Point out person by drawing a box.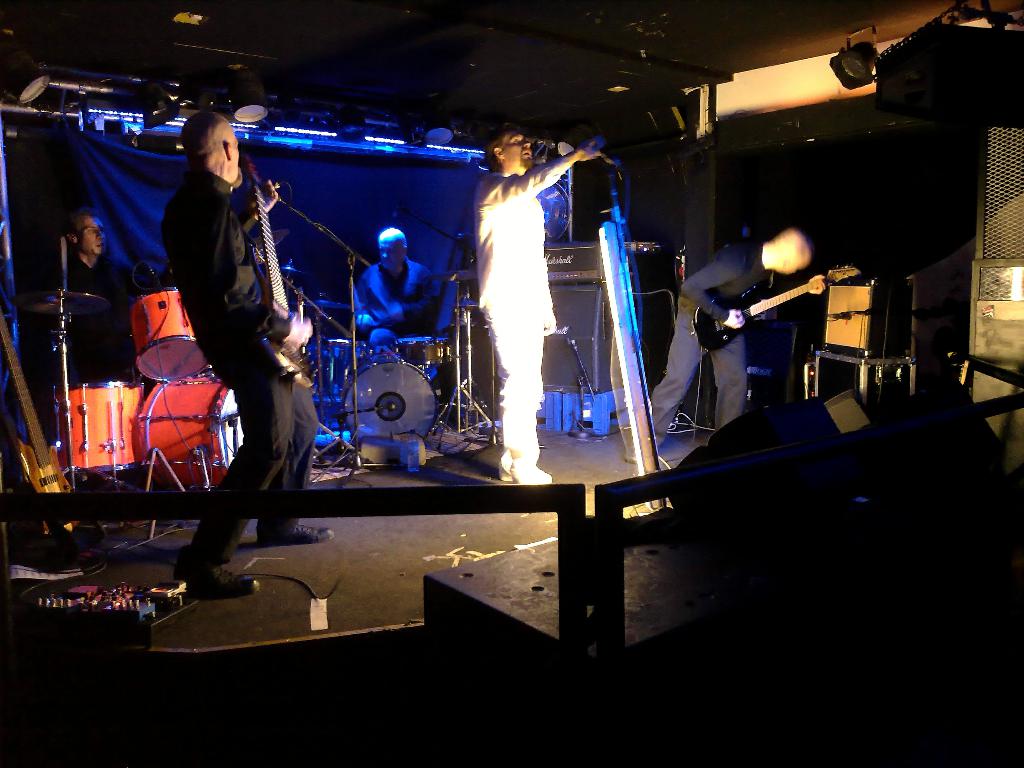
bbox=(475, 127, 595, 484).
